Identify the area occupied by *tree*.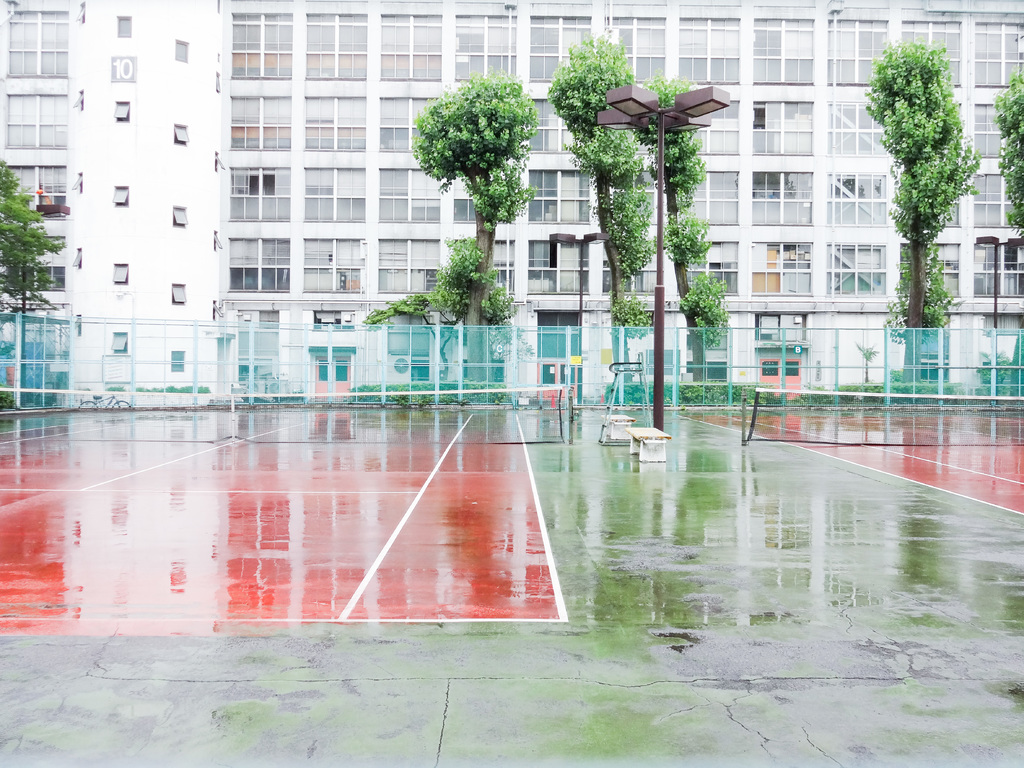
Area: (641,63,731,403).
